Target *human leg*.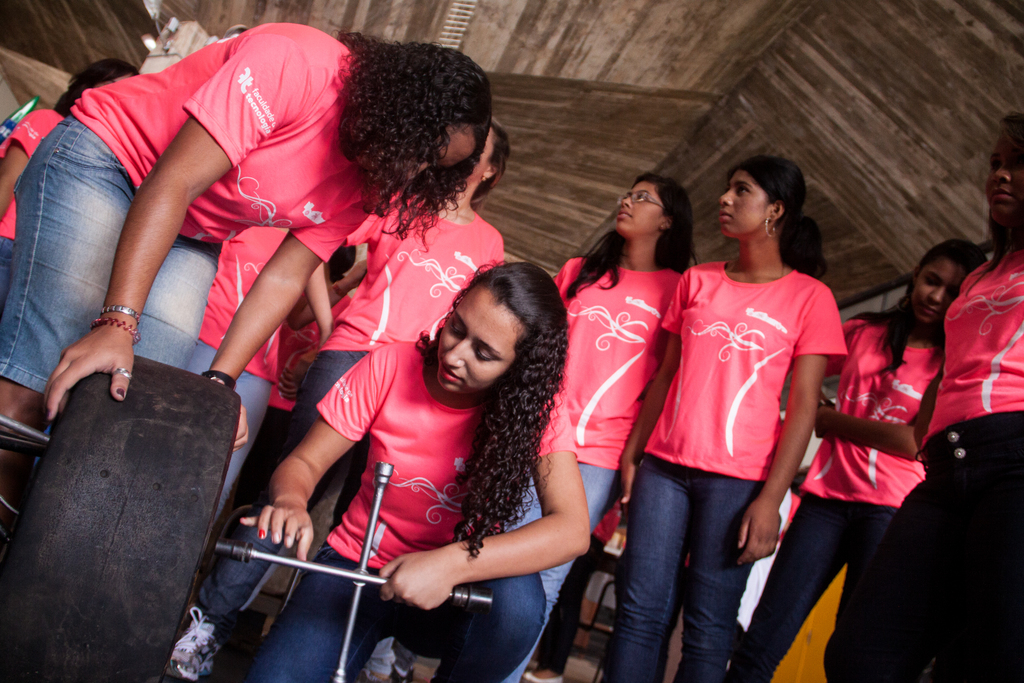
Target region: 425/569/552/680.
